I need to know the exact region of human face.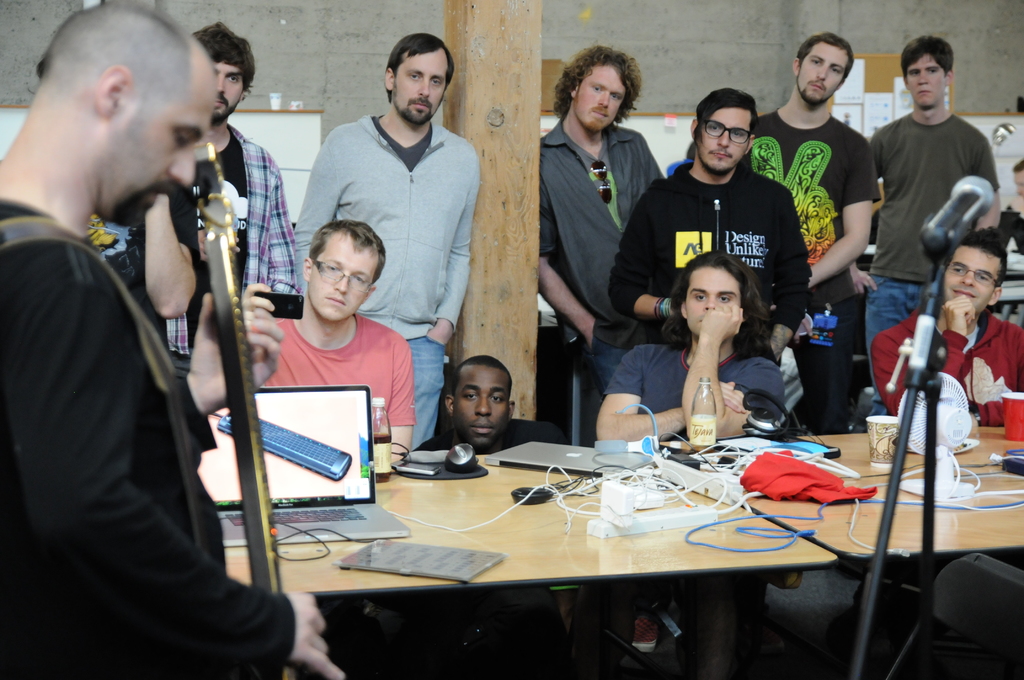
Region: [x1=451, y1=368, x2=510, y2=444].
